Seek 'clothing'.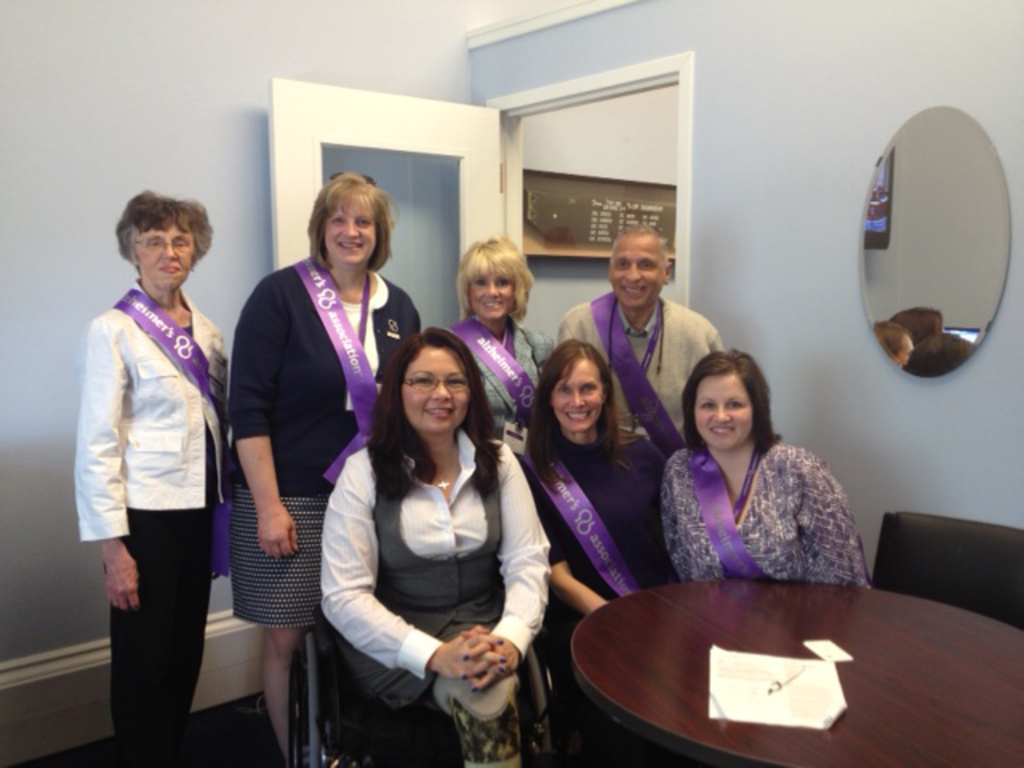
(left=661, top=438, right=869, bottom=589).
